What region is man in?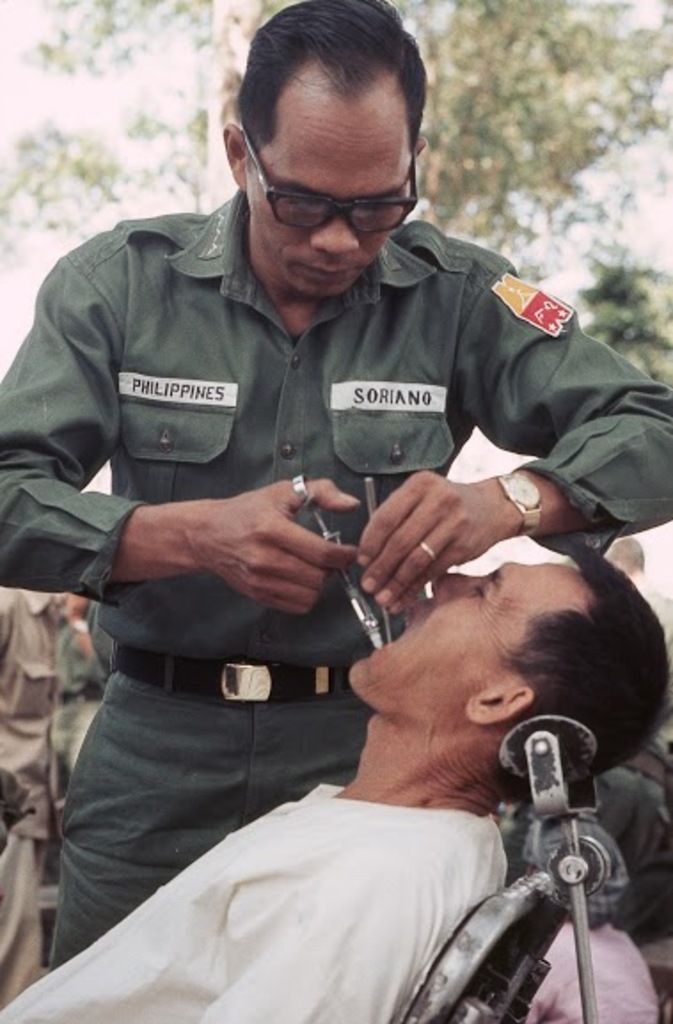
box(0, 527, 671, 1022).
